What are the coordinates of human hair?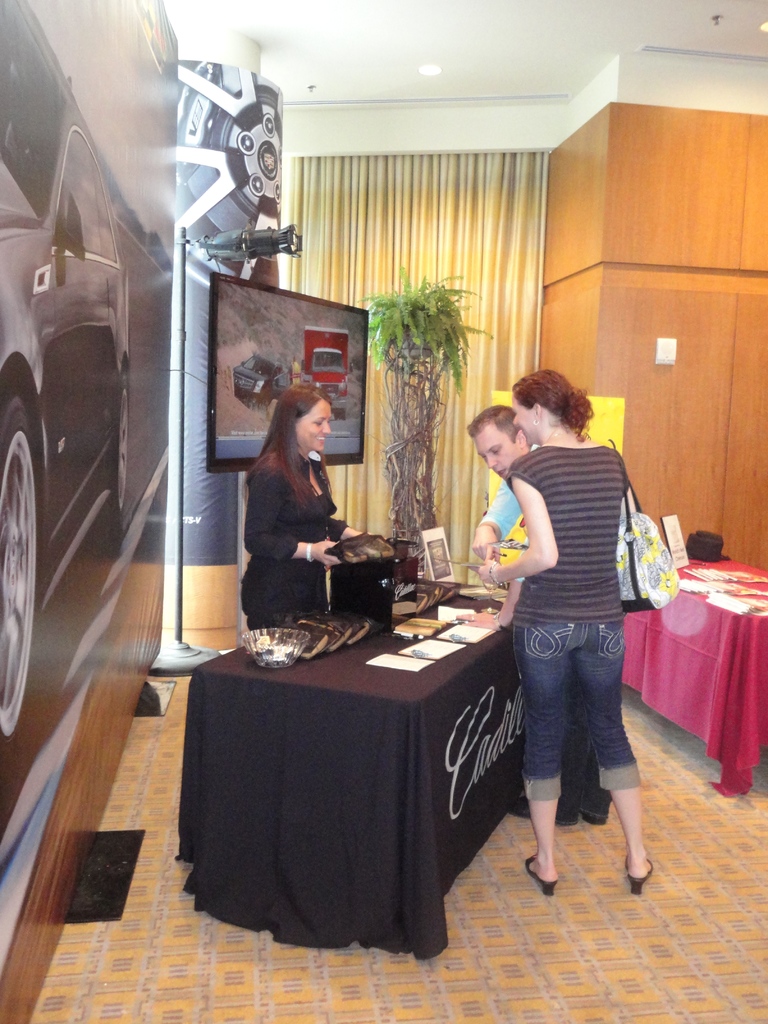
257,378,339,504.
